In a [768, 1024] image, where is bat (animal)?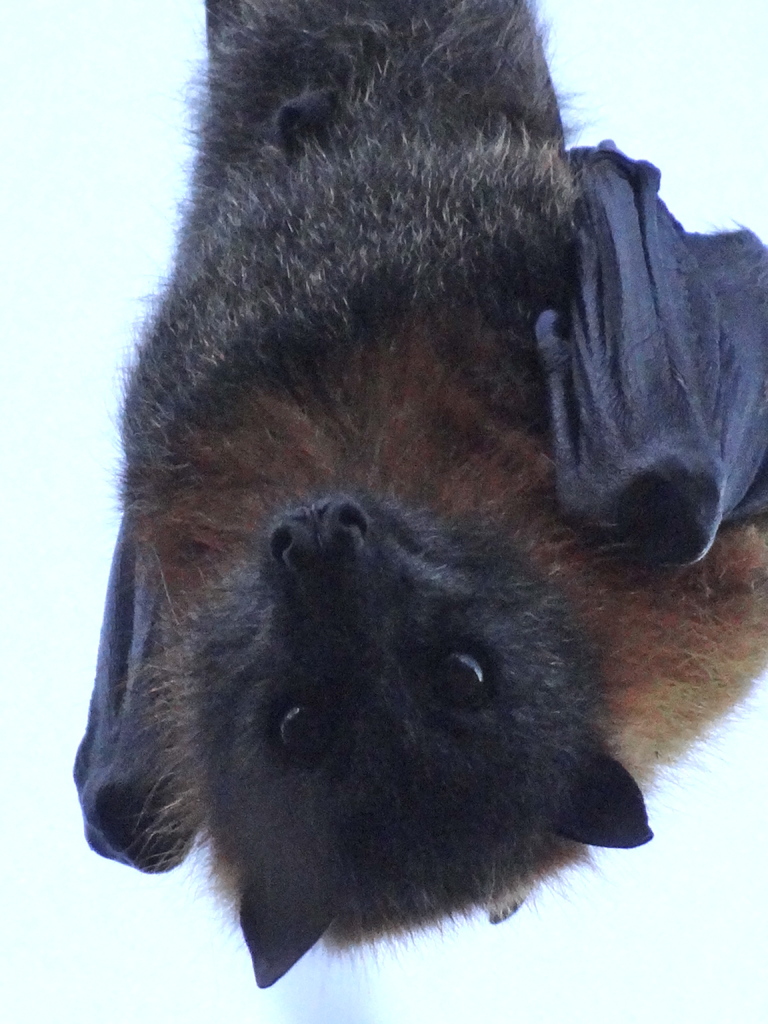
<region>67, 0, 767, 1002</region>.
